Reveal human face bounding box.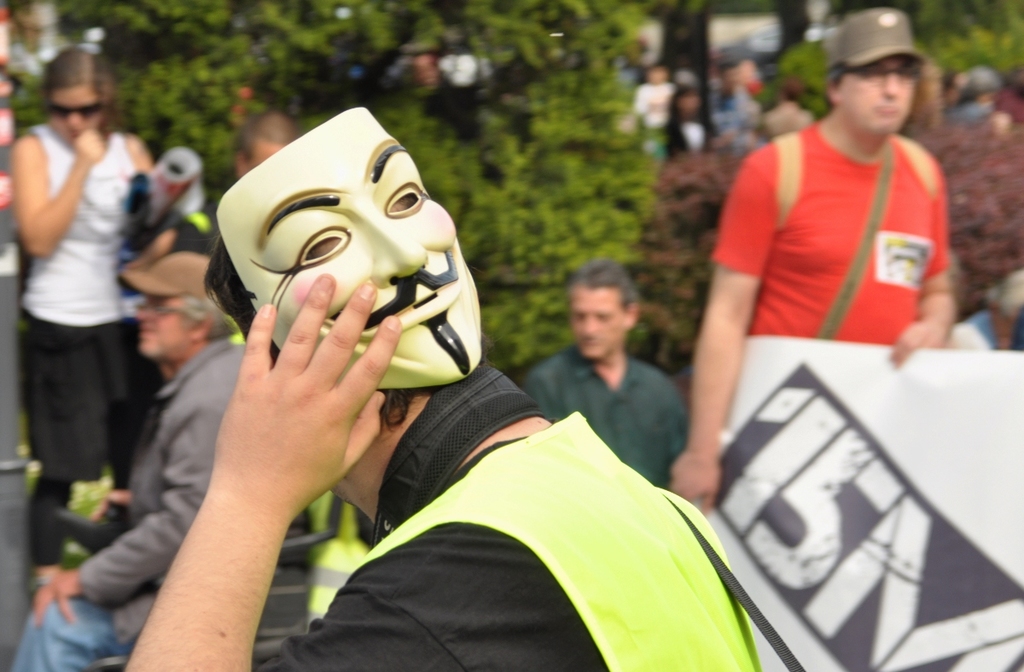
Revealed: box=[839, 54, 918, 139].
